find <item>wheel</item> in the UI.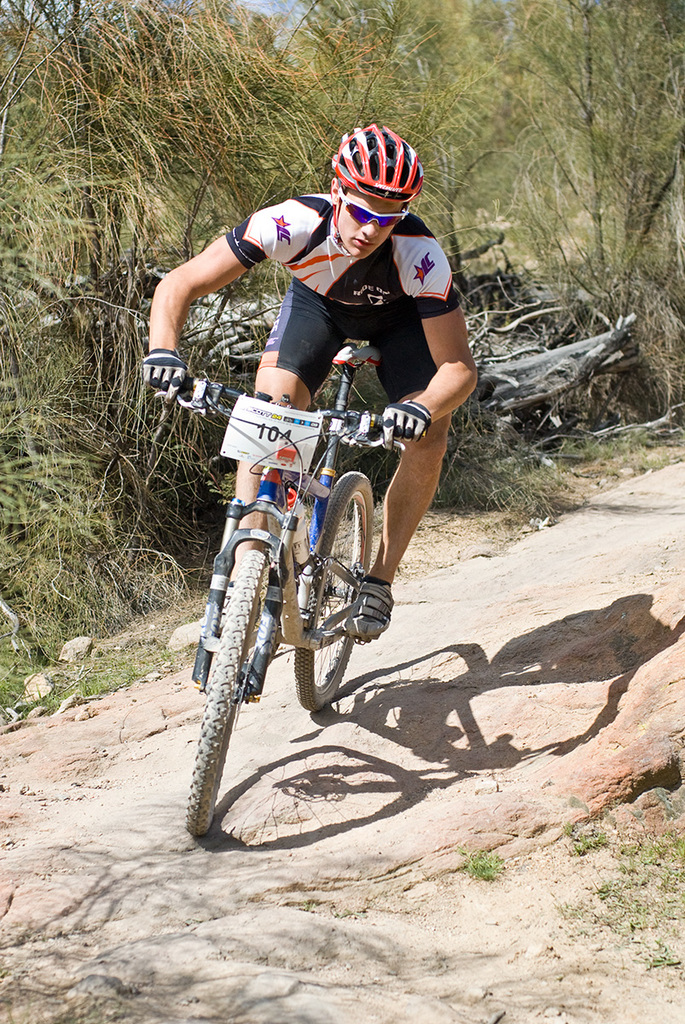
UI element at box(183, 550, 268, 835).
